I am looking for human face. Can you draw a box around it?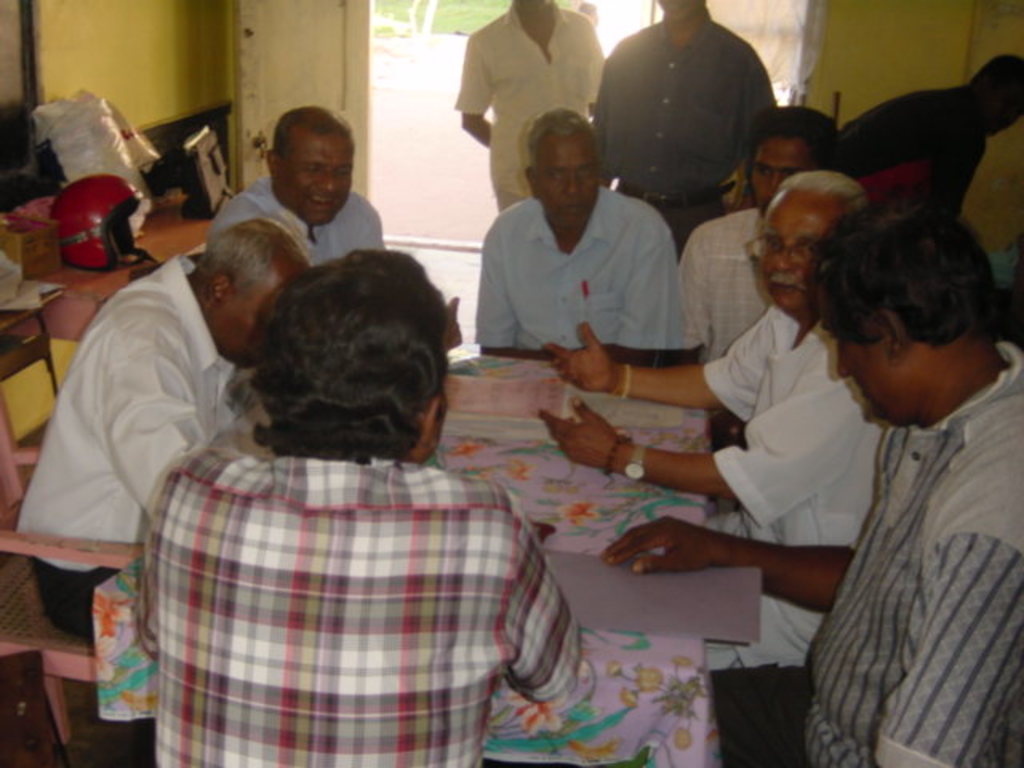
Sure, the bounding box is <region>531, 136, 602, 229</region>.
